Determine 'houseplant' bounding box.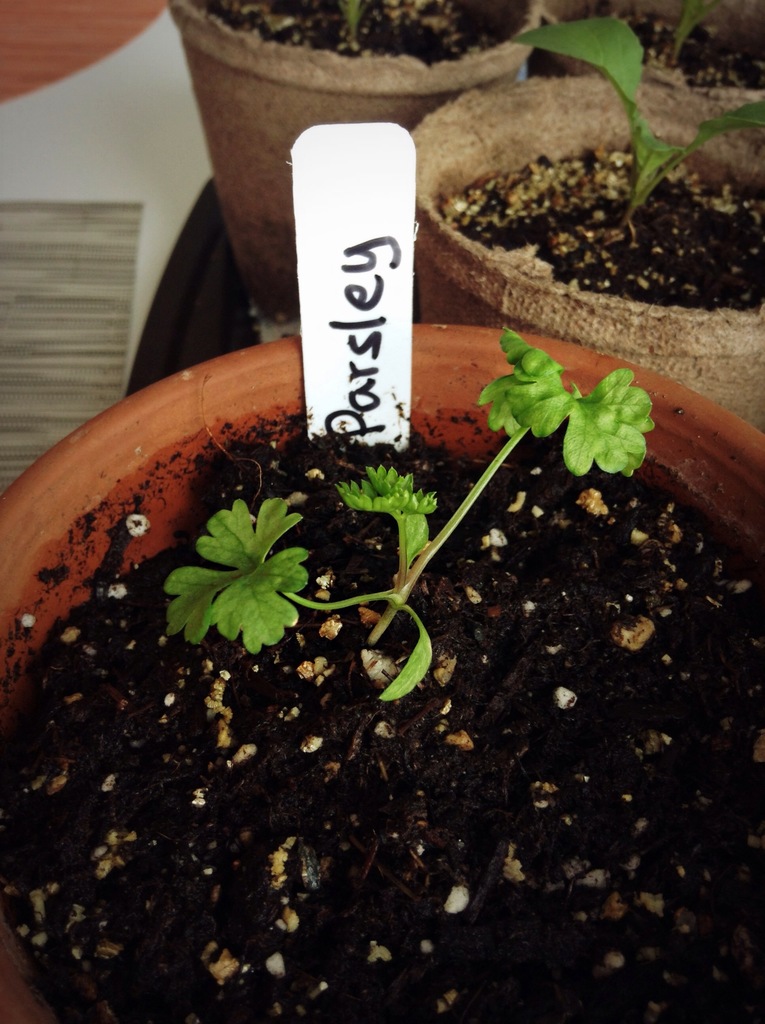
Determined: bbox=[0, 304, 764, 1023].
